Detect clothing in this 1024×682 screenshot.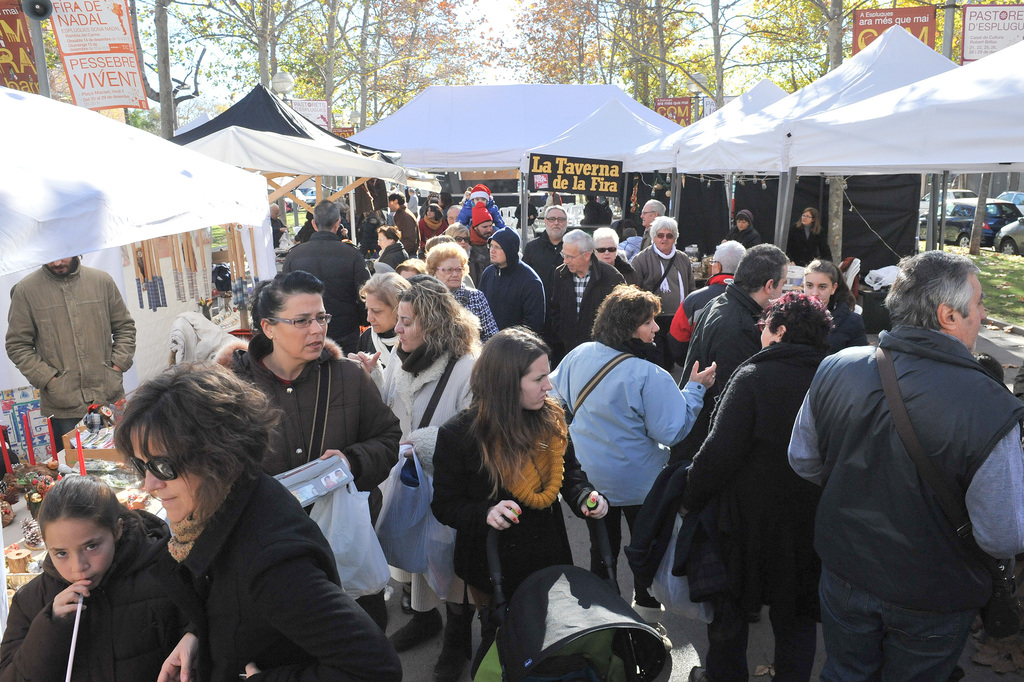
Detection: 687 326 845 681.
